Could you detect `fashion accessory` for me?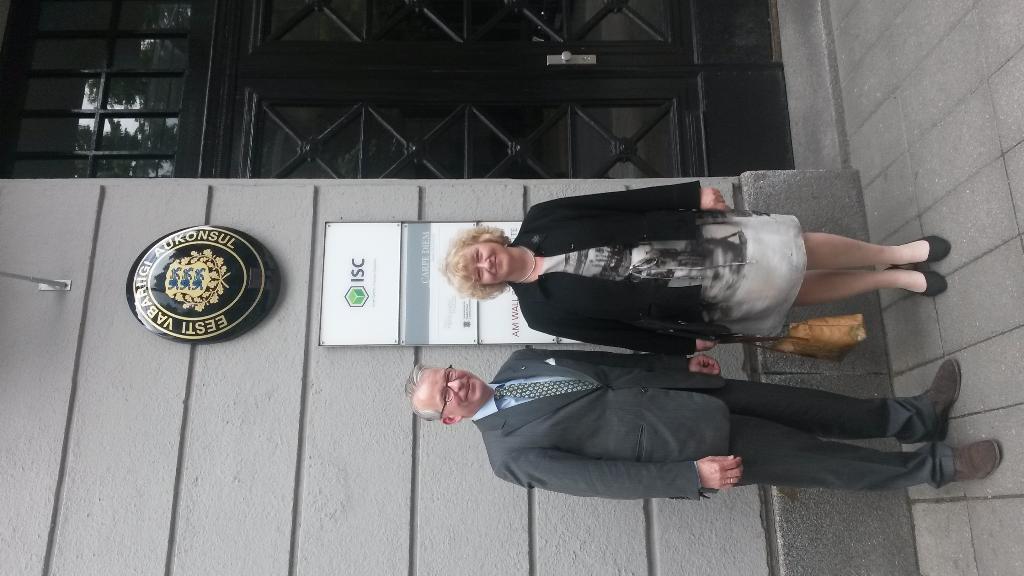
Detection result: l=889, t=234, r=952, b=267.
